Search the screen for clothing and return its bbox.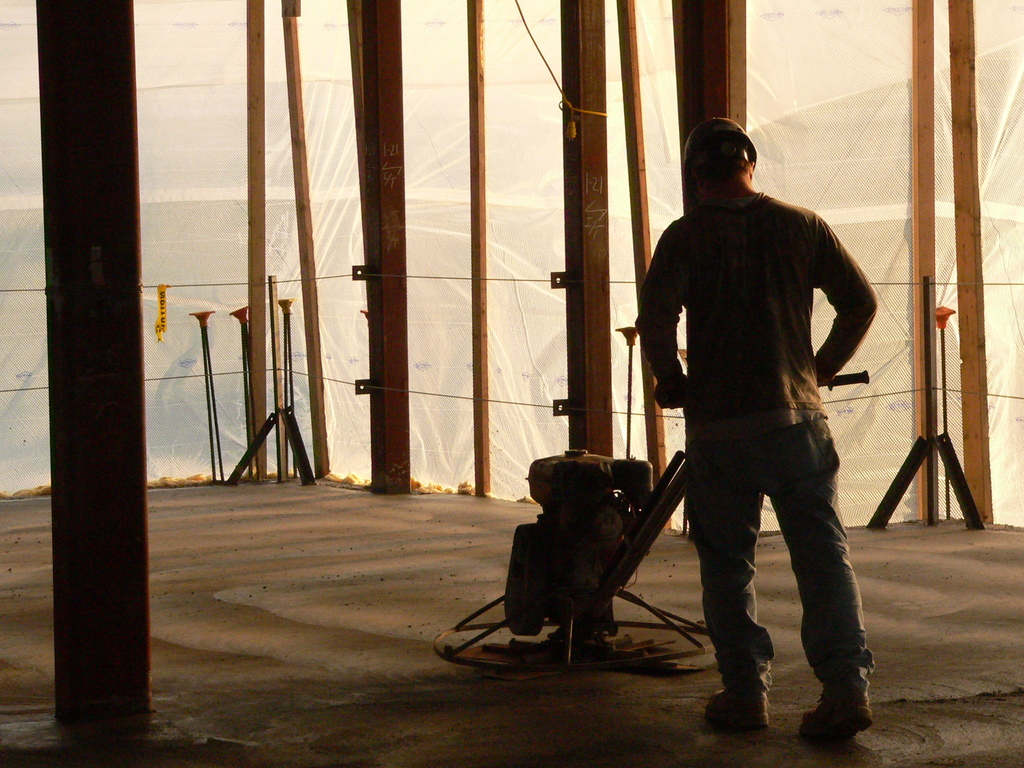
Found: crop(632, 188, 888, 712).
